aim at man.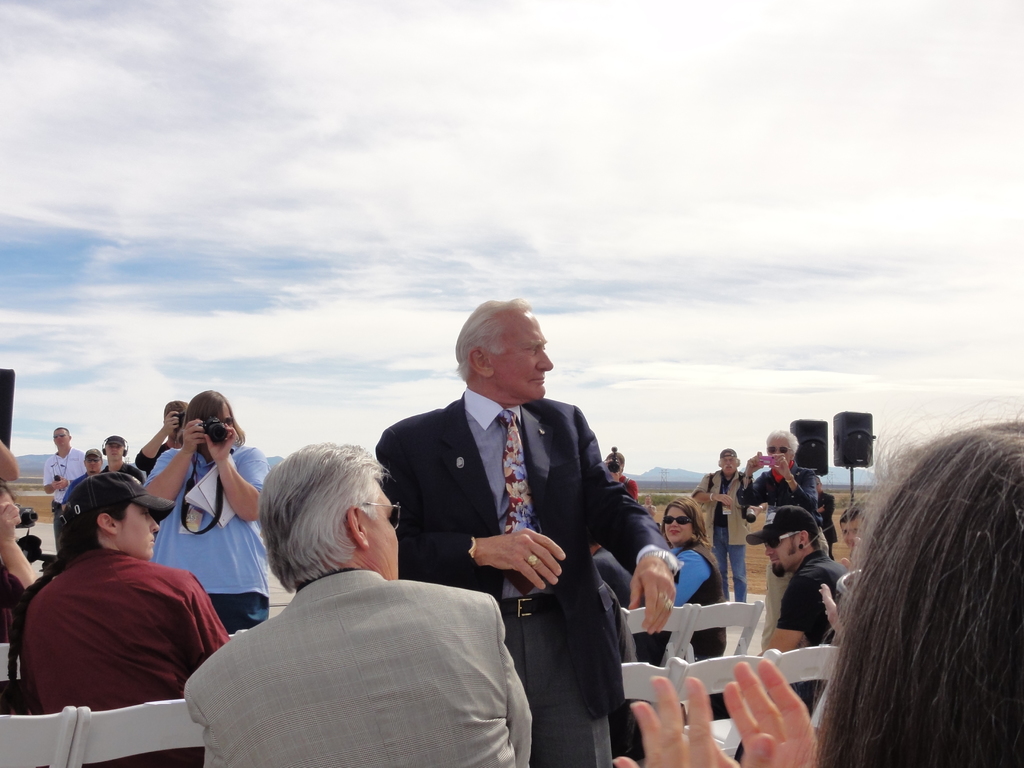
Aimed at l=690, t=448, r=751, b=603.
